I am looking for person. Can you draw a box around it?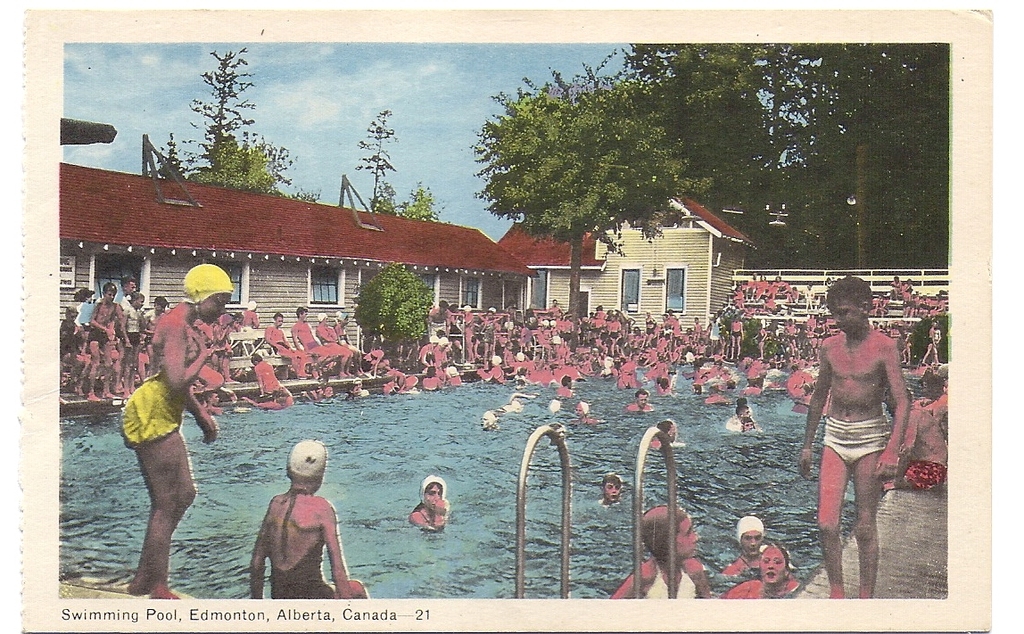
Sure, the bounding box is box(241, 432, 351, 601).
